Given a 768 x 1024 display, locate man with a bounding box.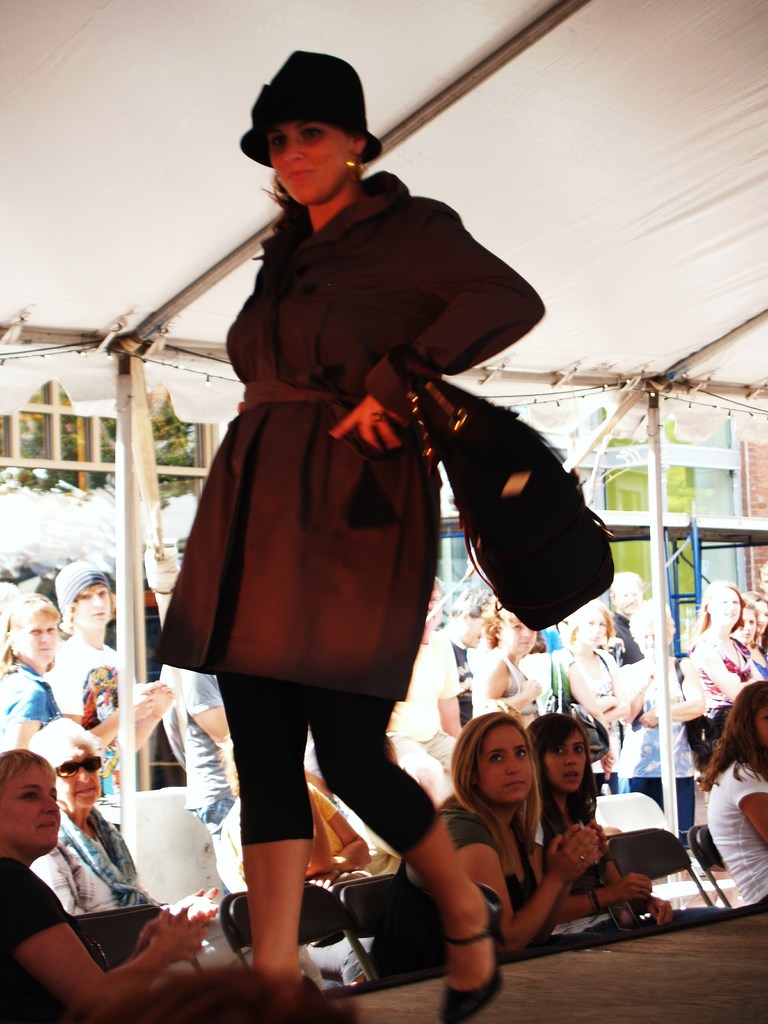
Located: <region>394, 580, 469, 765</region>.
